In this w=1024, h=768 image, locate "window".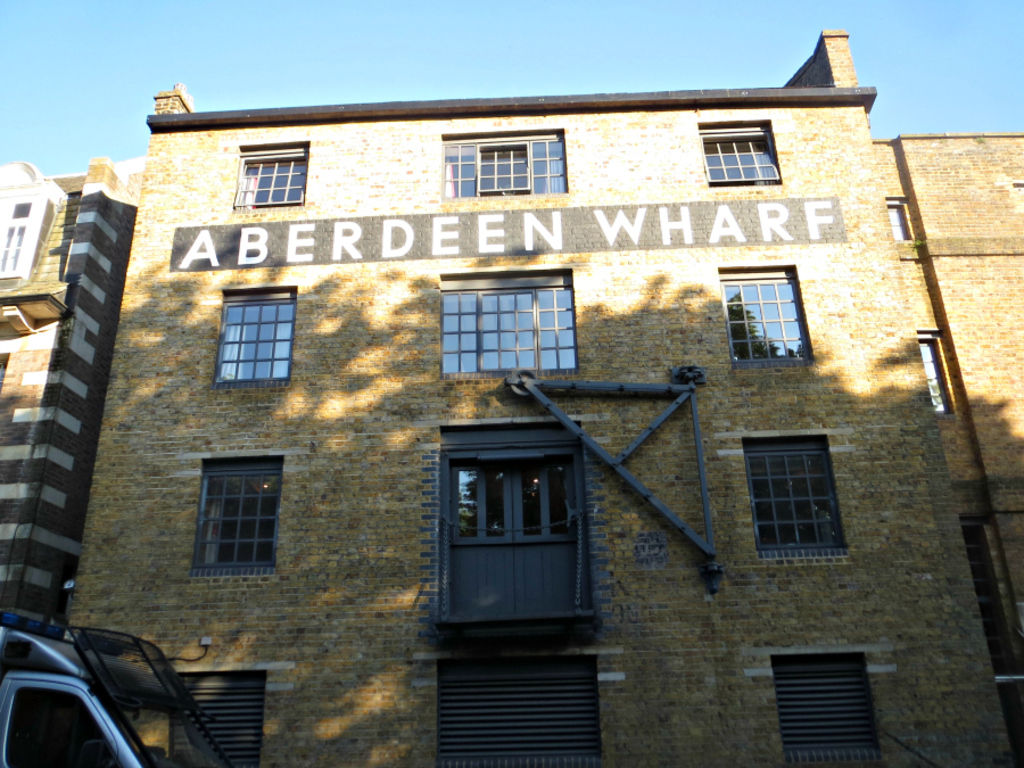
Bounding box: x1=232 y1=141 x2=311 y2=209.
